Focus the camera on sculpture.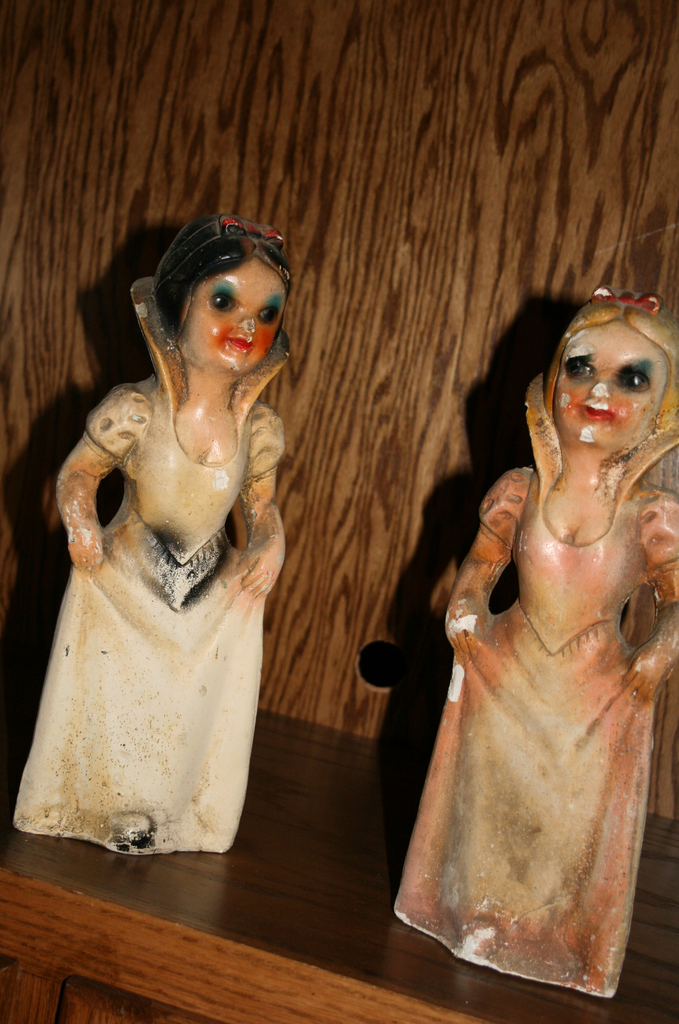
Focus region: Rect(394, 286, 678, 996).
